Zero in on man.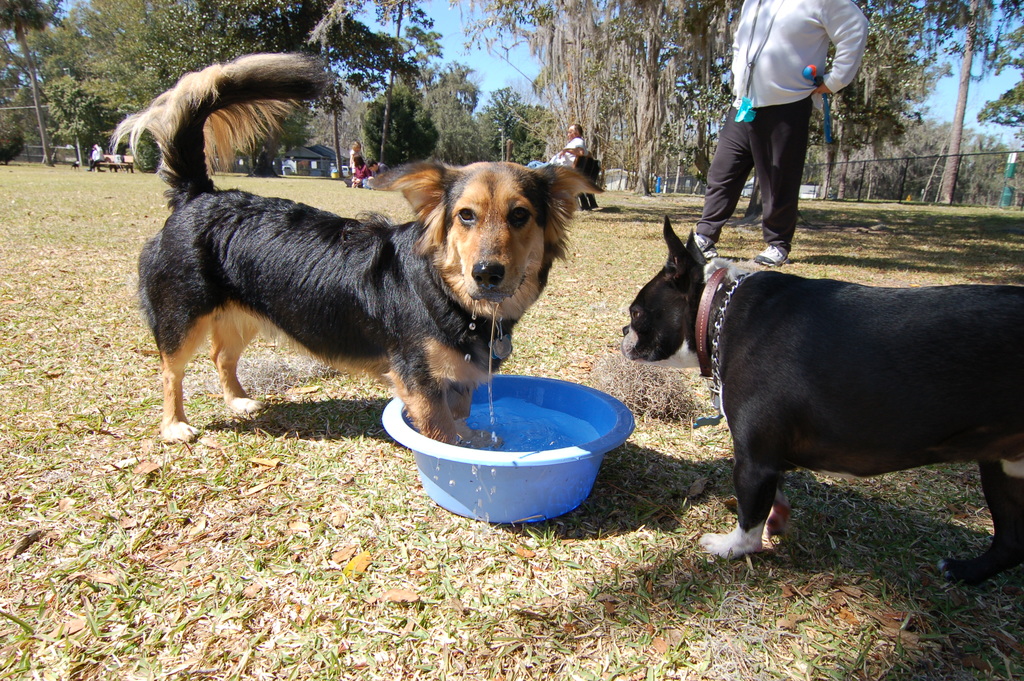
Zeroed in: <box>85,142,112,170</box>.
